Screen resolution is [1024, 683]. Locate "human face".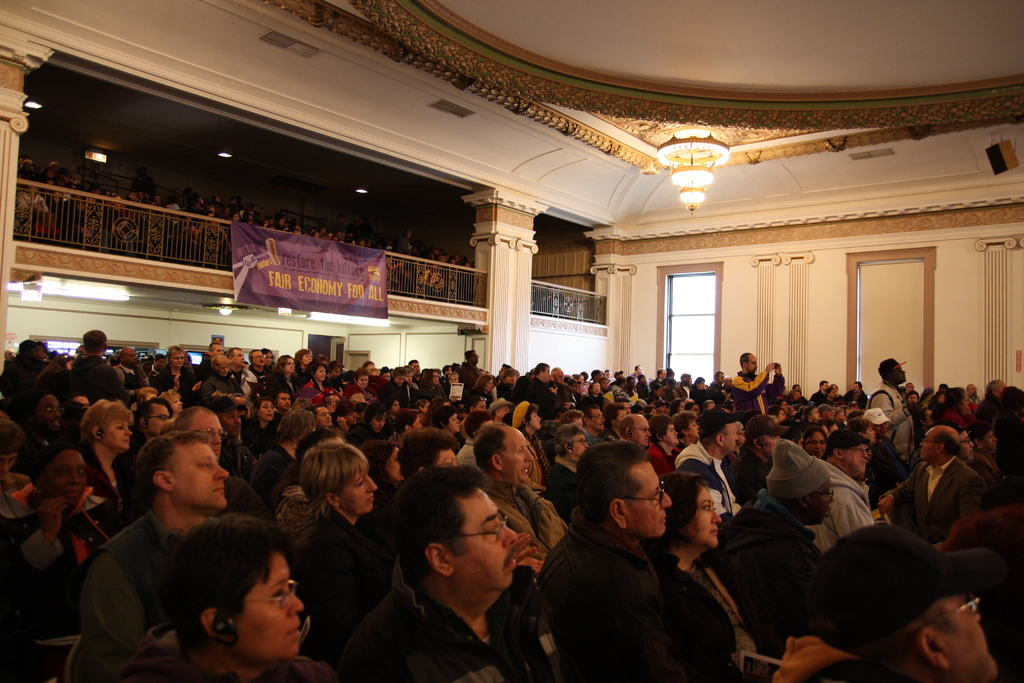
BBox(264, 353, 272, 366).
